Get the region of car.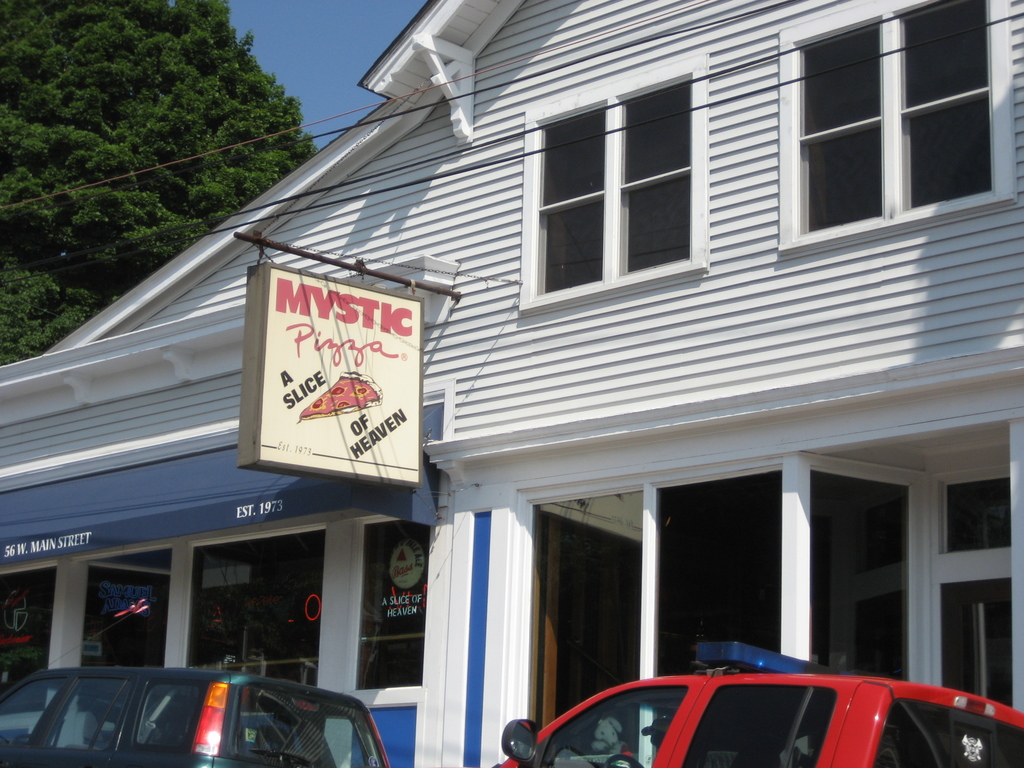
488,641,1023,767.
